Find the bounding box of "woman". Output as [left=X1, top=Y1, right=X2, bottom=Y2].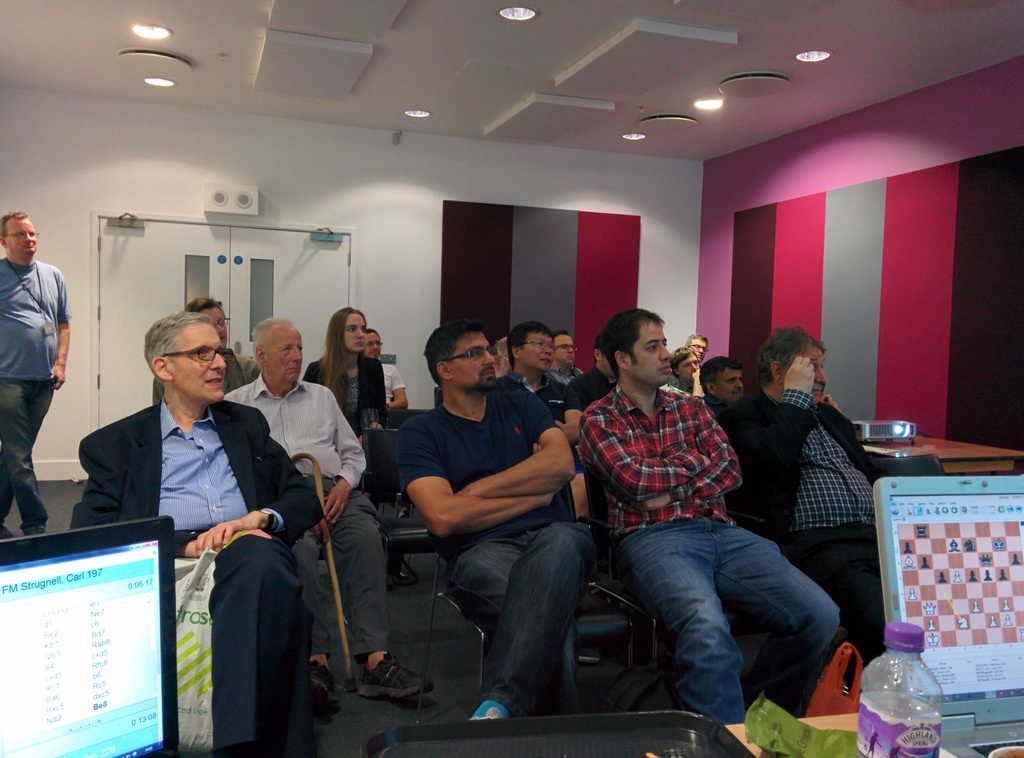
[left=305, top=303, right=385, bottom=448].
